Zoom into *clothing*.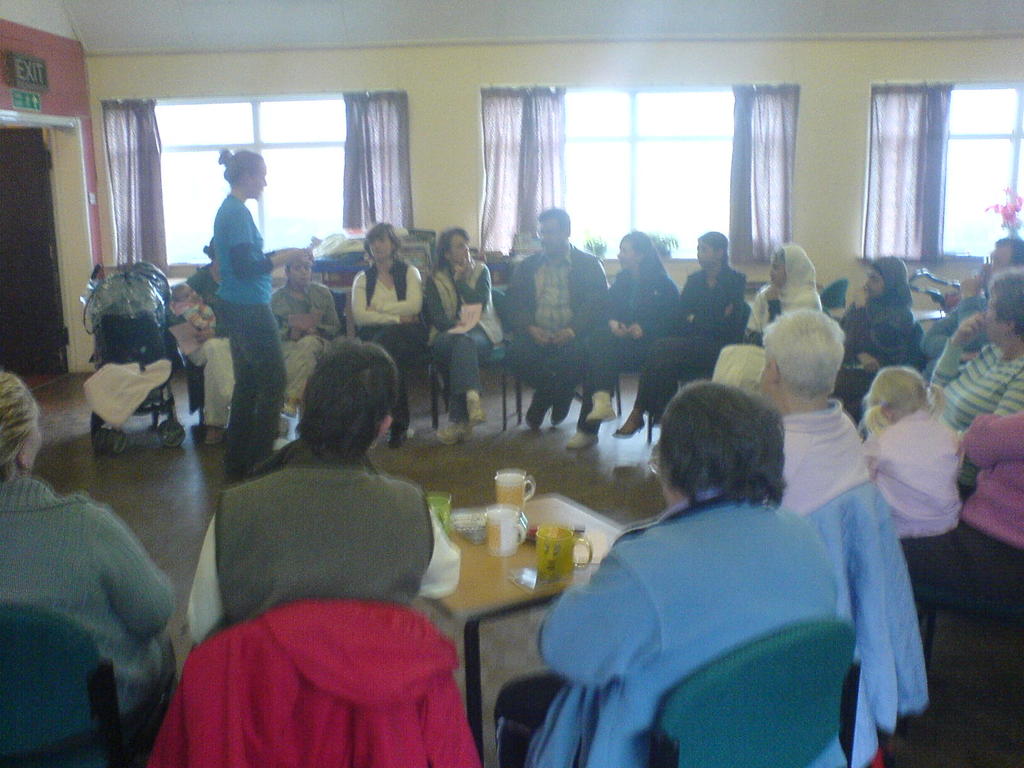
Zoom target: select_region(712, 245, 825, 387).
